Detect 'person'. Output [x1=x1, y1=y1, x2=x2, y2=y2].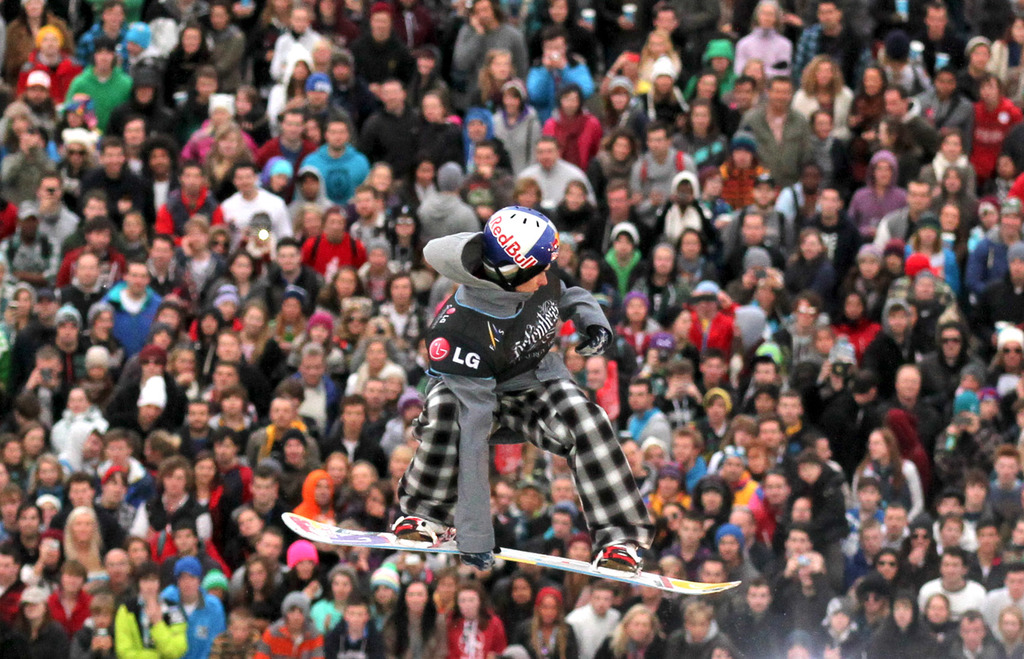
[x1=784, y1=229, x2=833, y2=304].
